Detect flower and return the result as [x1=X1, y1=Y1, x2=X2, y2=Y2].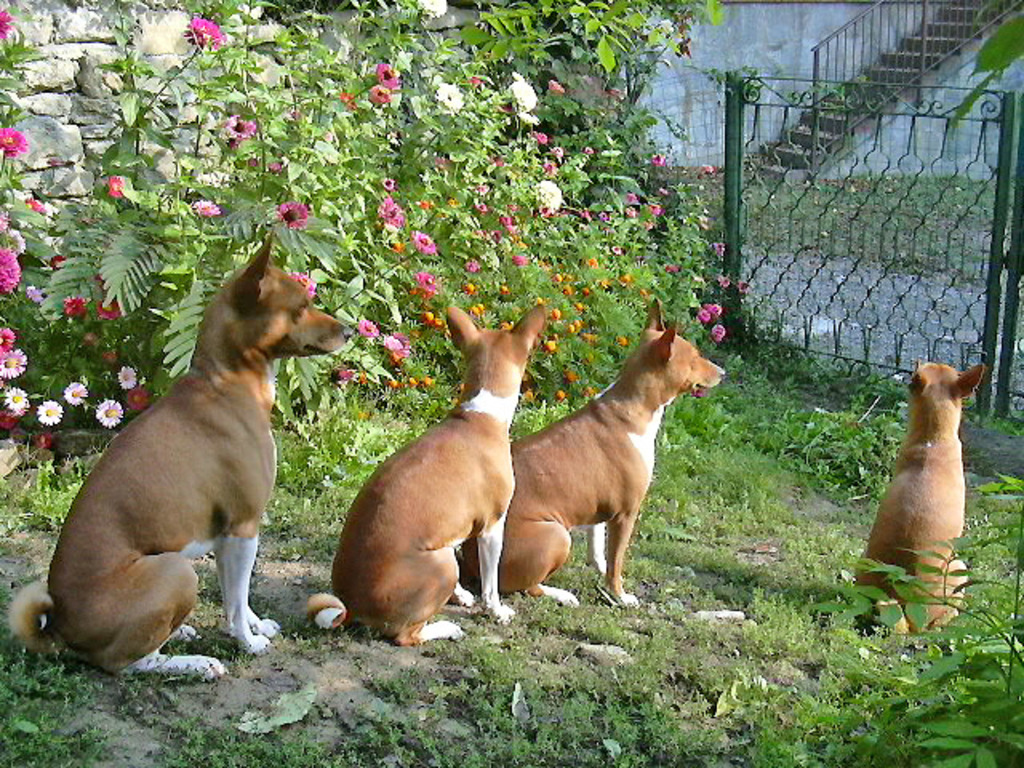
[x1=510, y1=258, x2=531, y2=270].
